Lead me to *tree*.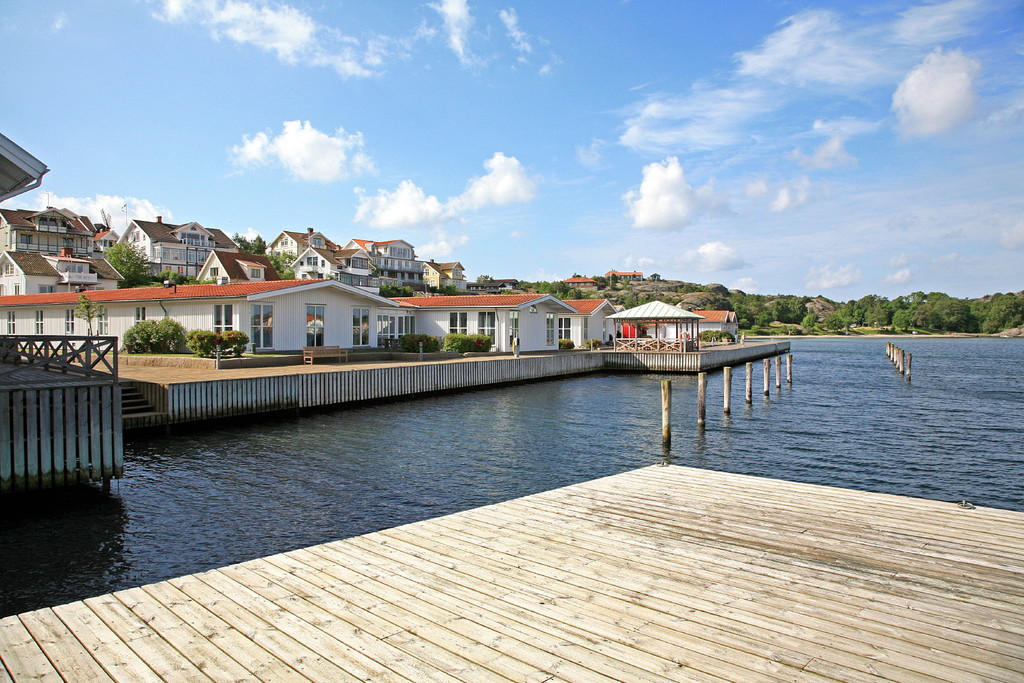
Lead to locate(928, 296, 965, 331).
